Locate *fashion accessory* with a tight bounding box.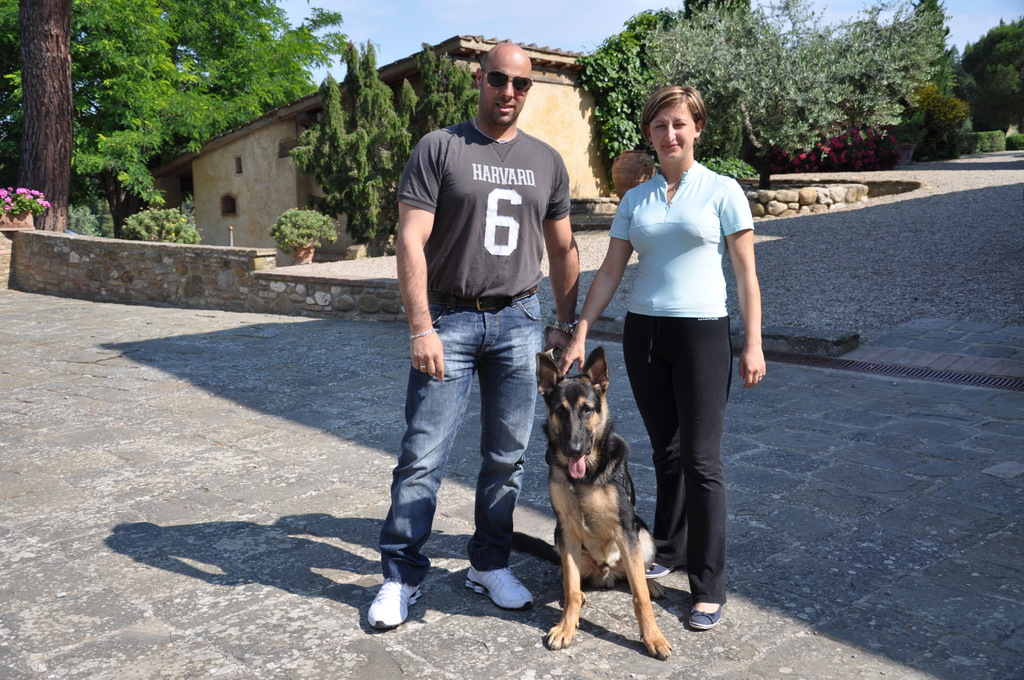
455,565,536,609.
